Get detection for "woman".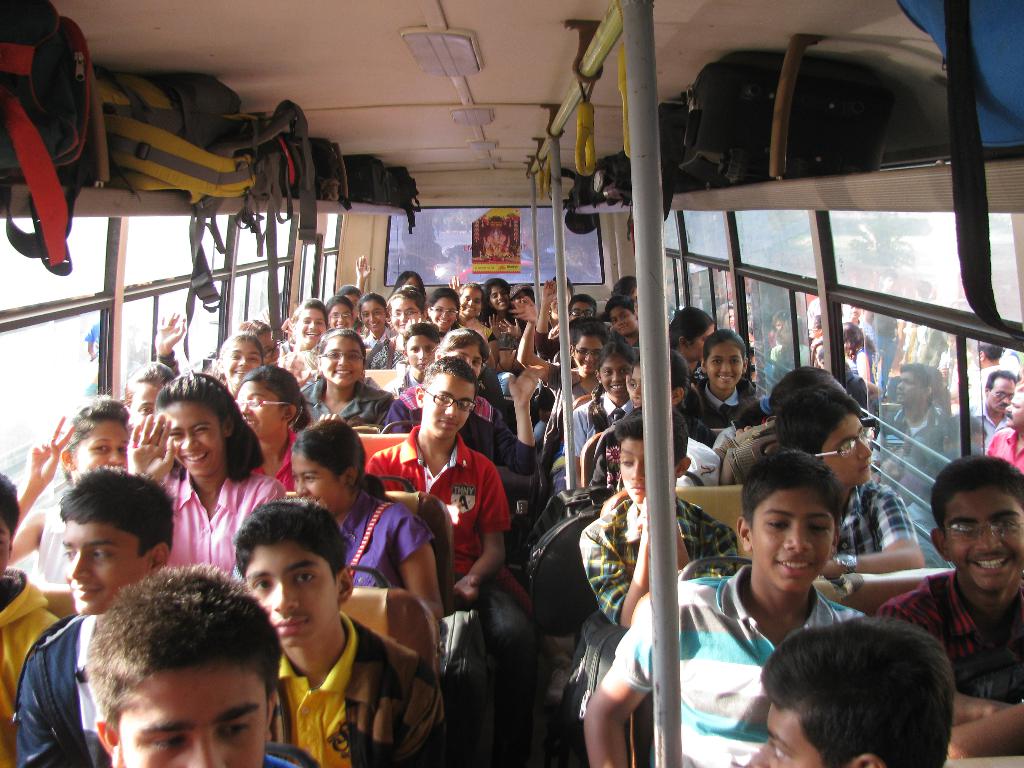
Detection: bbox(130, 385, 259, 587).
